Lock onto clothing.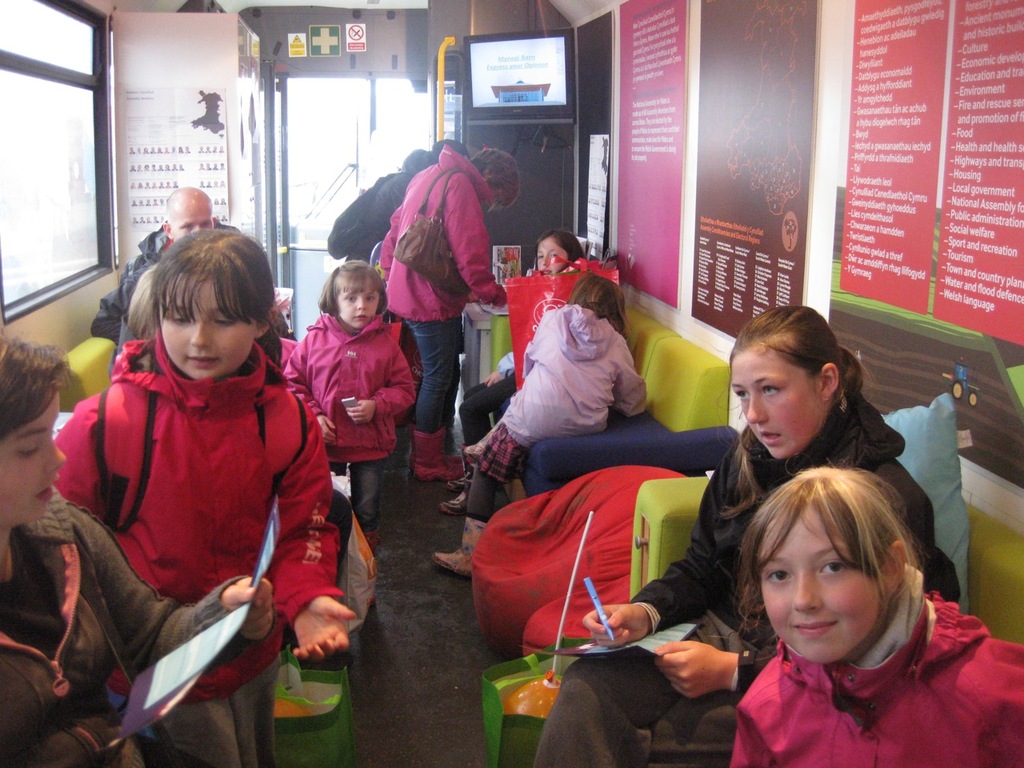
Locked: crop(94, 222, 237, 356).
